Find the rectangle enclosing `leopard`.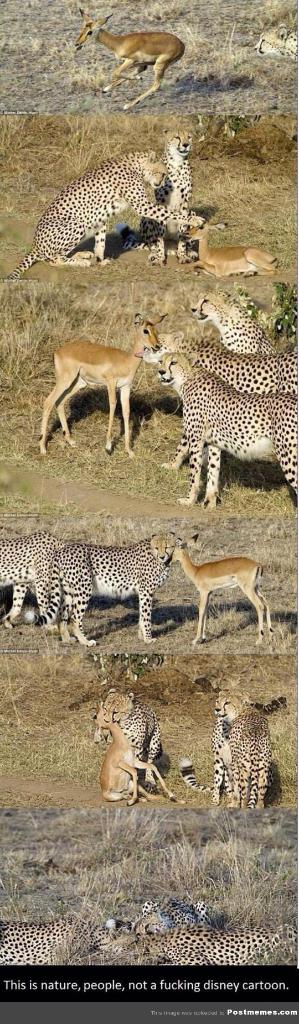
[41, 528, 199, 641].
